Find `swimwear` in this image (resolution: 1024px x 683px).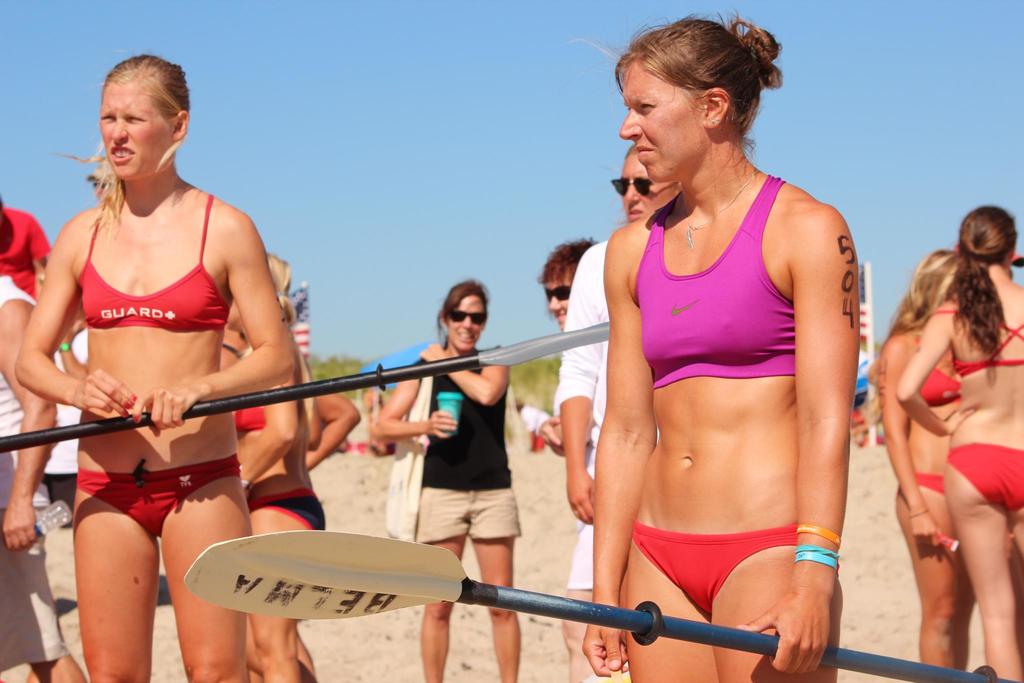
[x1=915, y1=475, x2=949, y2=501].
